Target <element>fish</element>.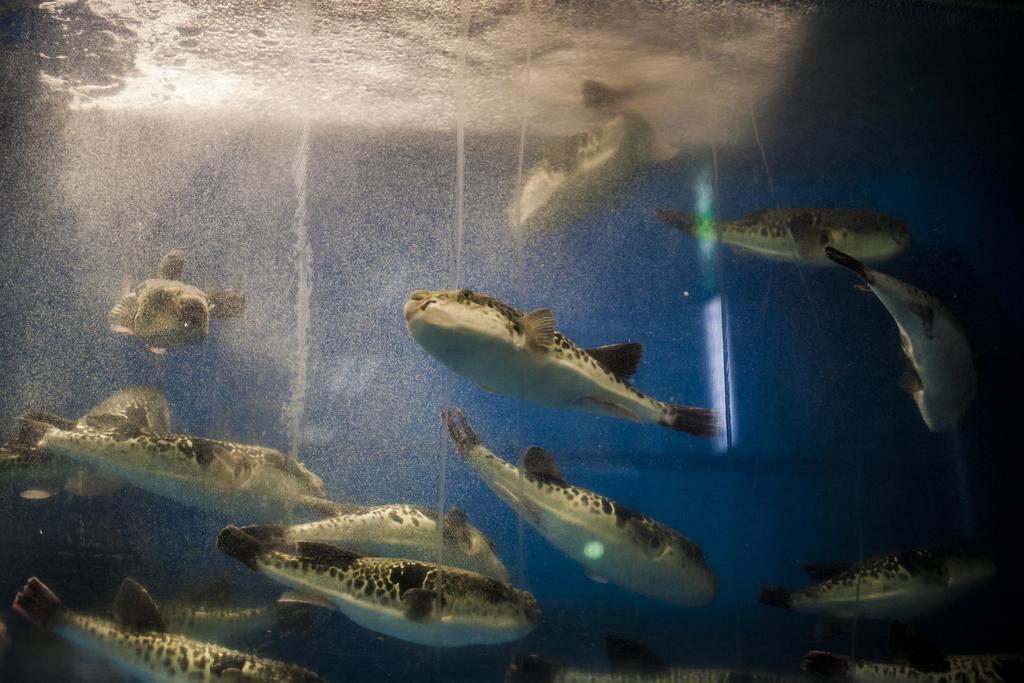
Target region: [x1=778, y1=661, x2=996, y2=682].
